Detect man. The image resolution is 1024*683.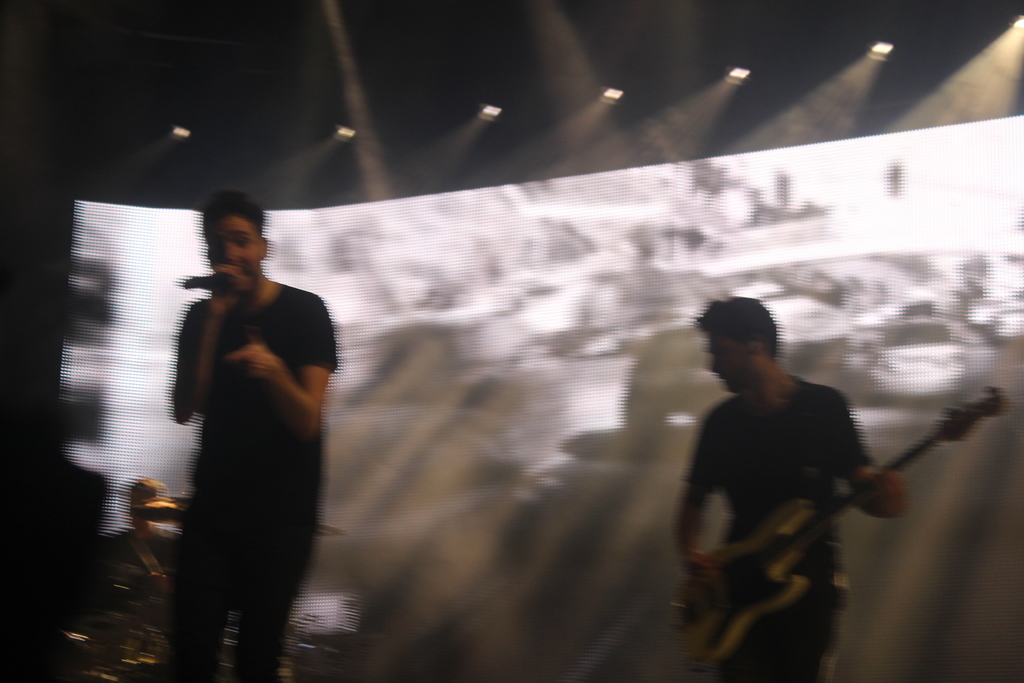
660/272/911/682.
